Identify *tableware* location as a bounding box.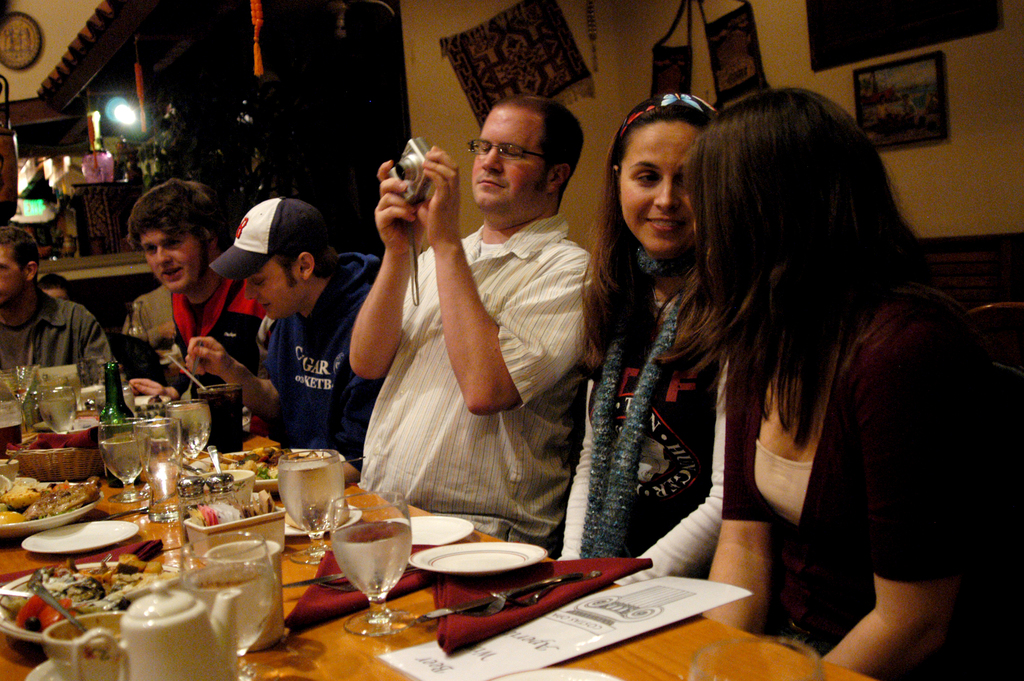
(196, 382, 249, 456).
